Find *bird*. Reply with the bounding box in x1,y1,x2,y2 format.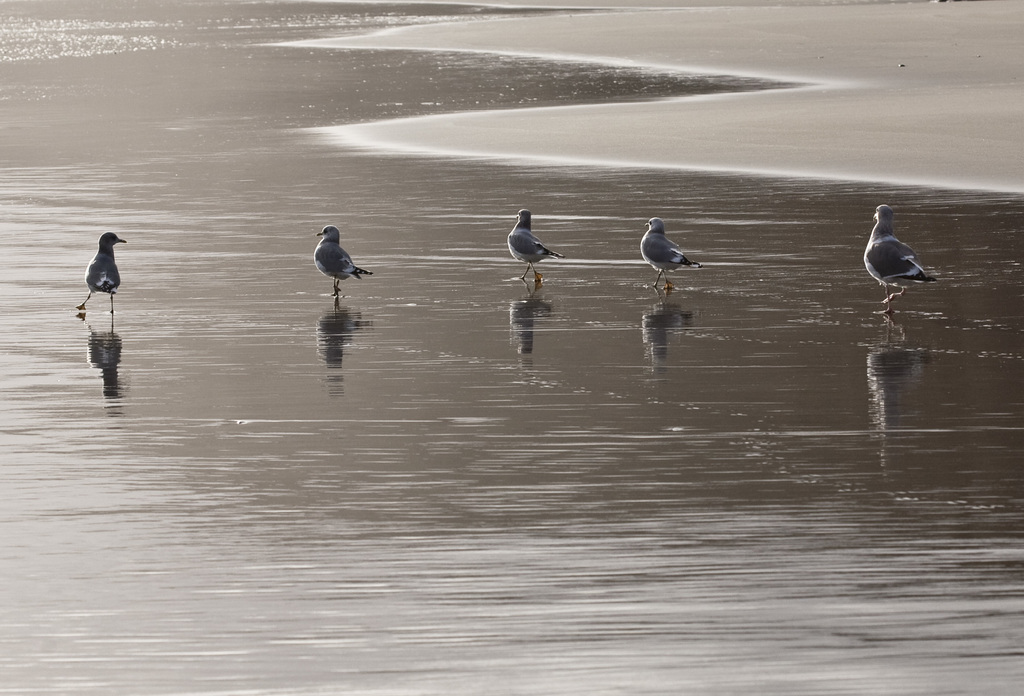
641,213,698,298.
